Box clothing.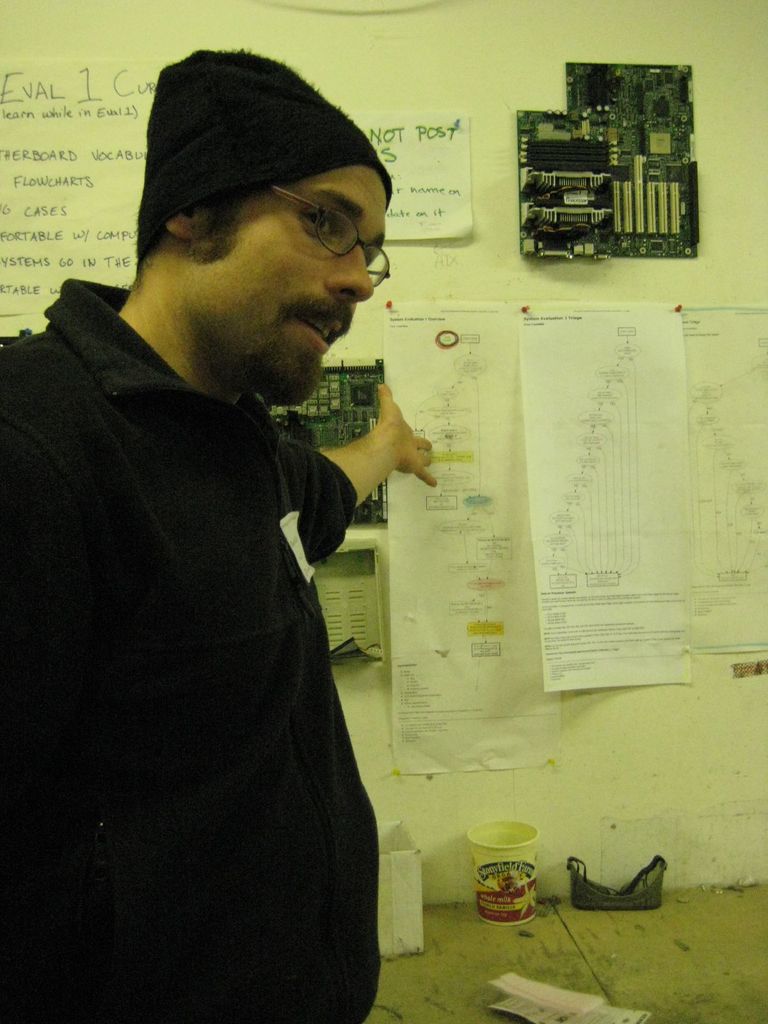
(0, 276, 385, 1023).
